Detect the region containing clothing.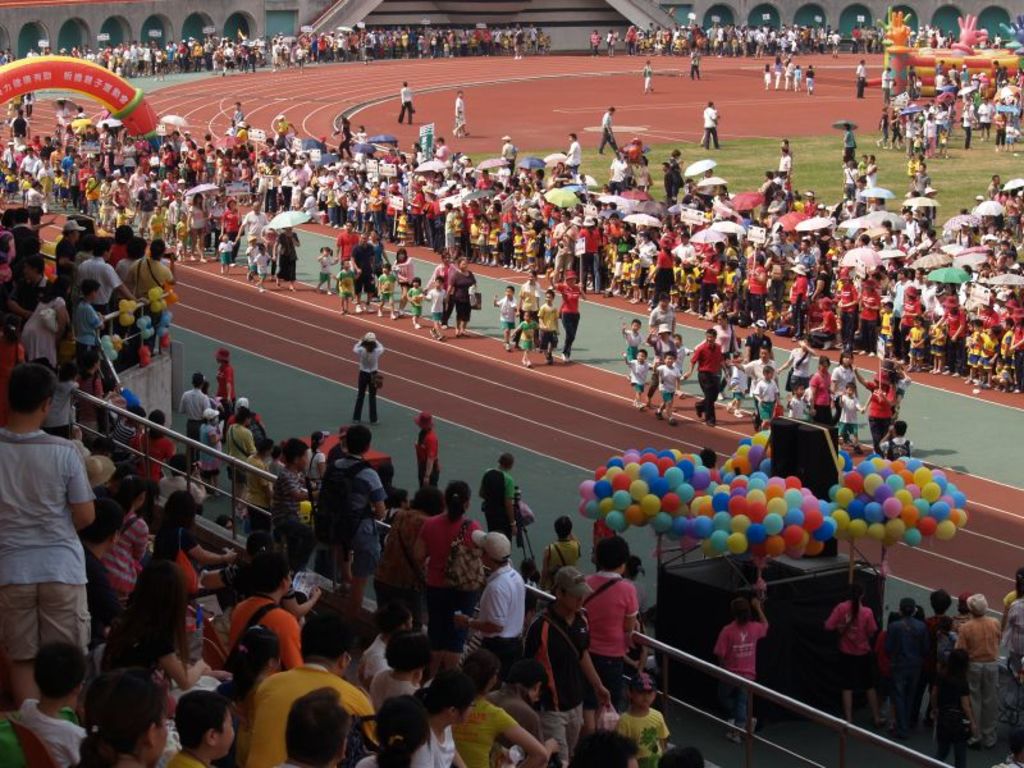
[left=543, top=536, right=580, bottom=593].
